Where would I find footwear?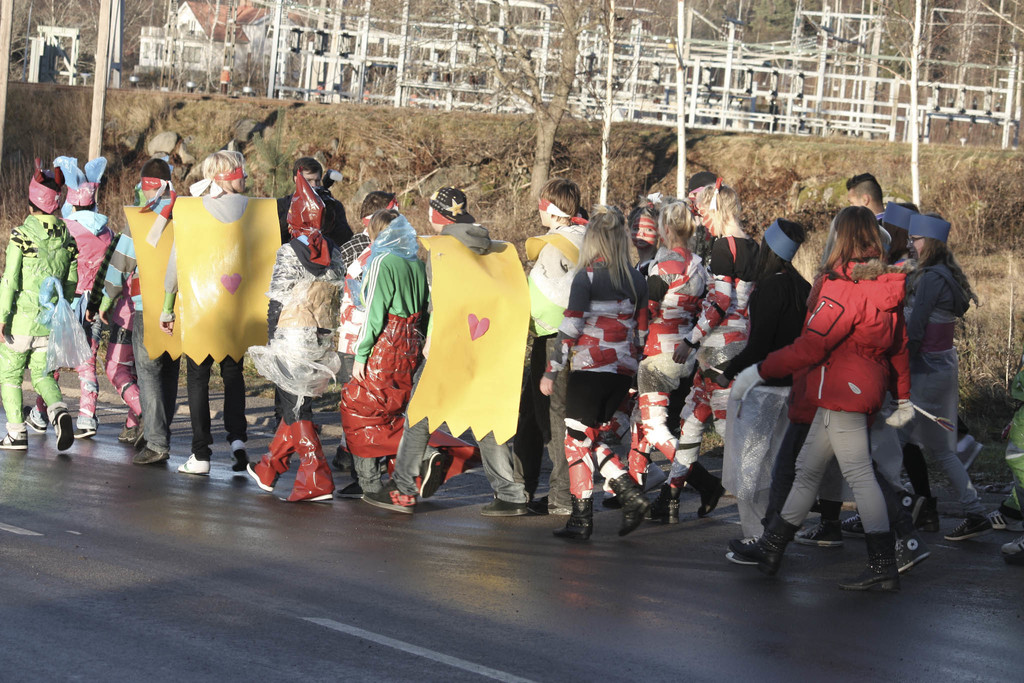
At {"x1": 305, "y1": 491, "x2": 328, "y2": 502}.
